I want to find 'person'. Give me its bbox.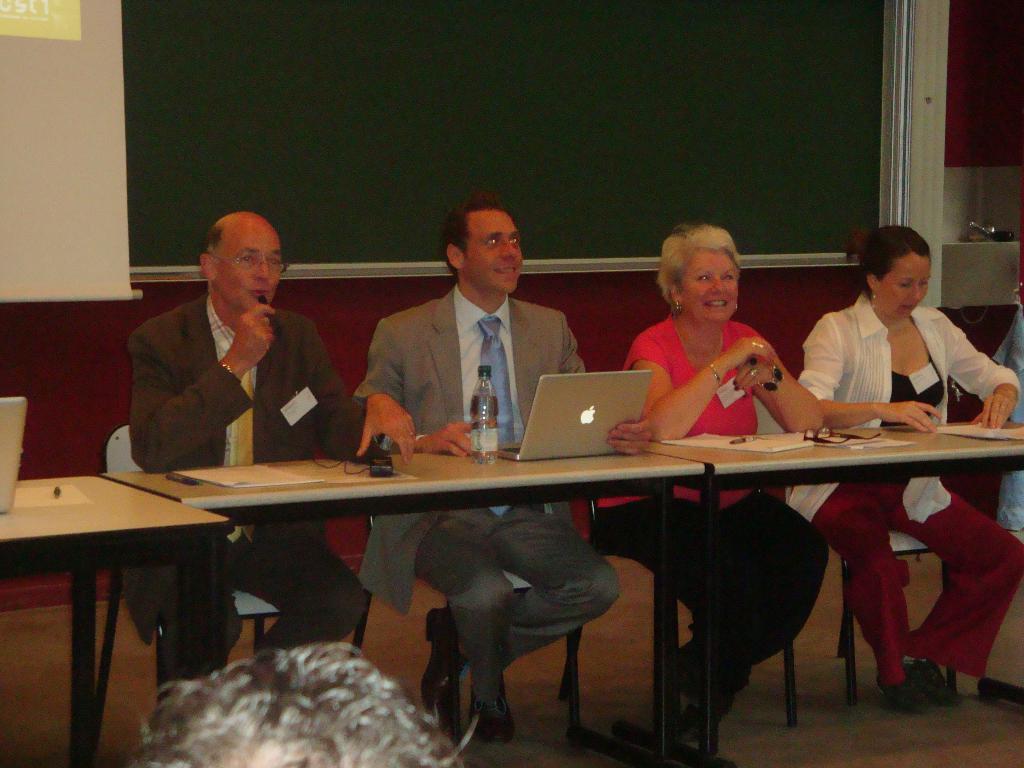
Rect(348, 196, 655, 744).
